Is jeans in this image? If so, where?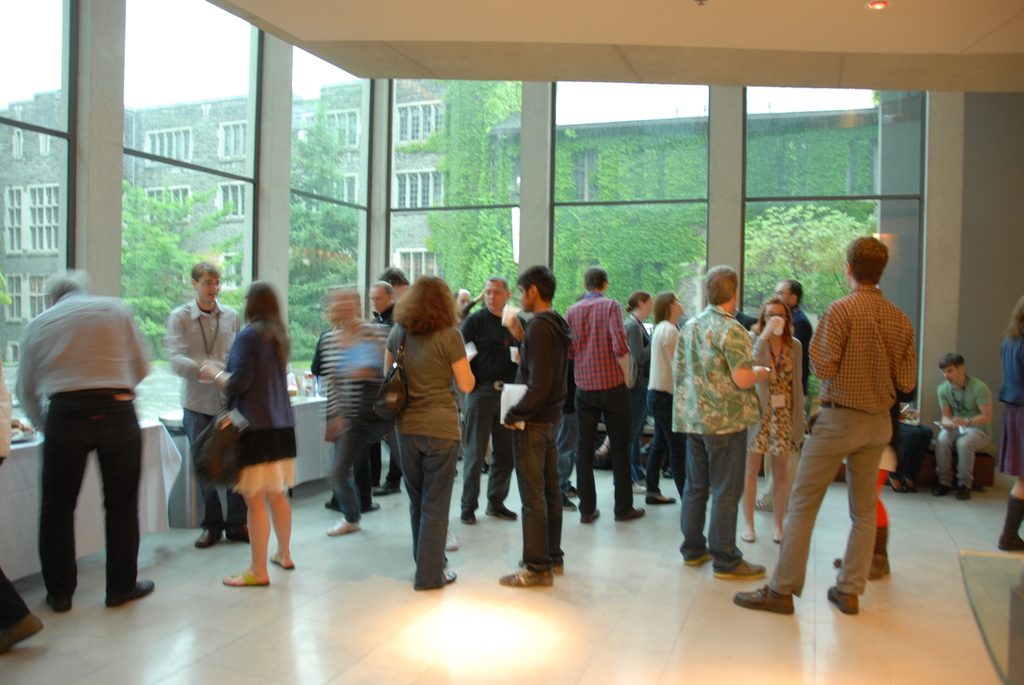
Yes, at [left=27, top=413, right=143, bottom=615].
